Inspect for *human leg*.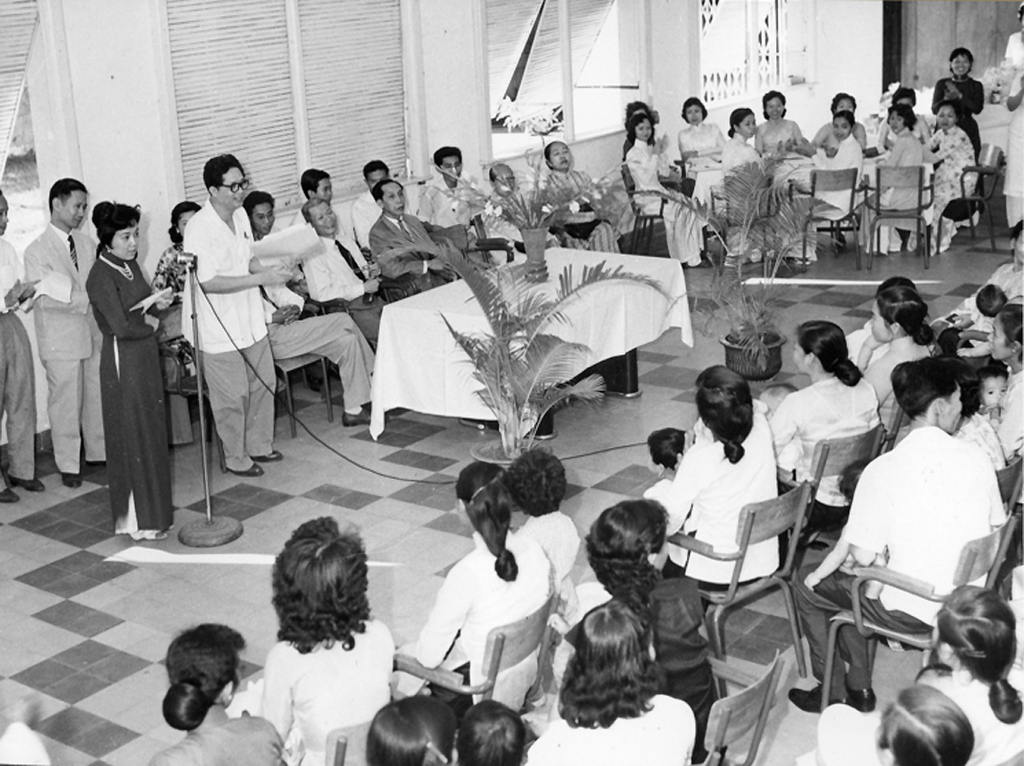
Inspection: x1=0 y1=310 x2=33 y2=497.
